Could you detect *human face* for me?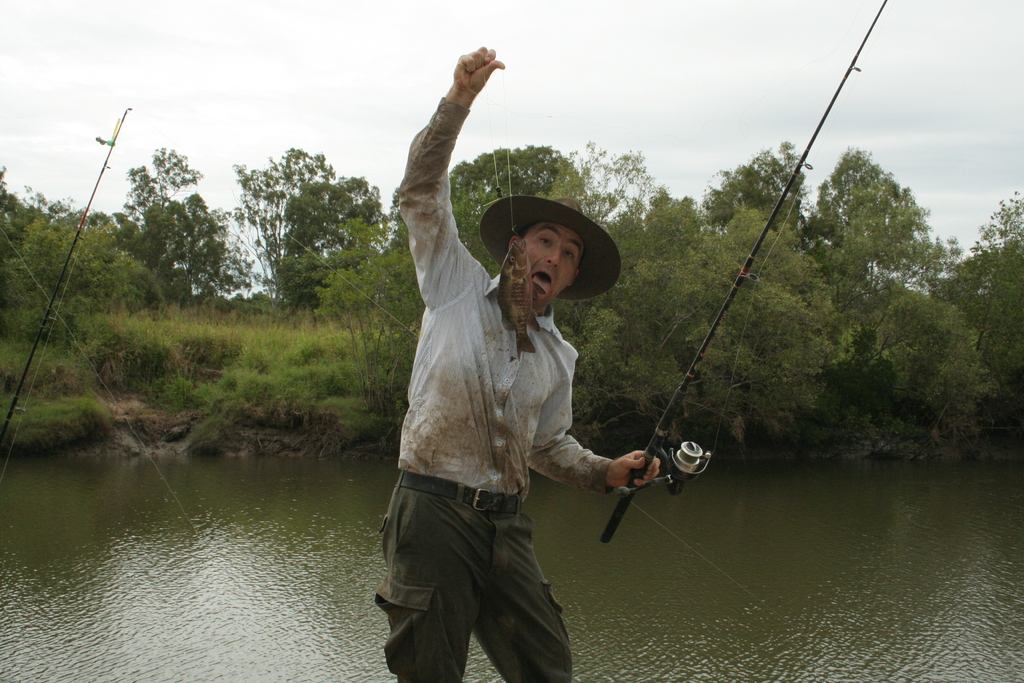
Detection result: <bbox>522, 224, 582, 310</bbox>.
